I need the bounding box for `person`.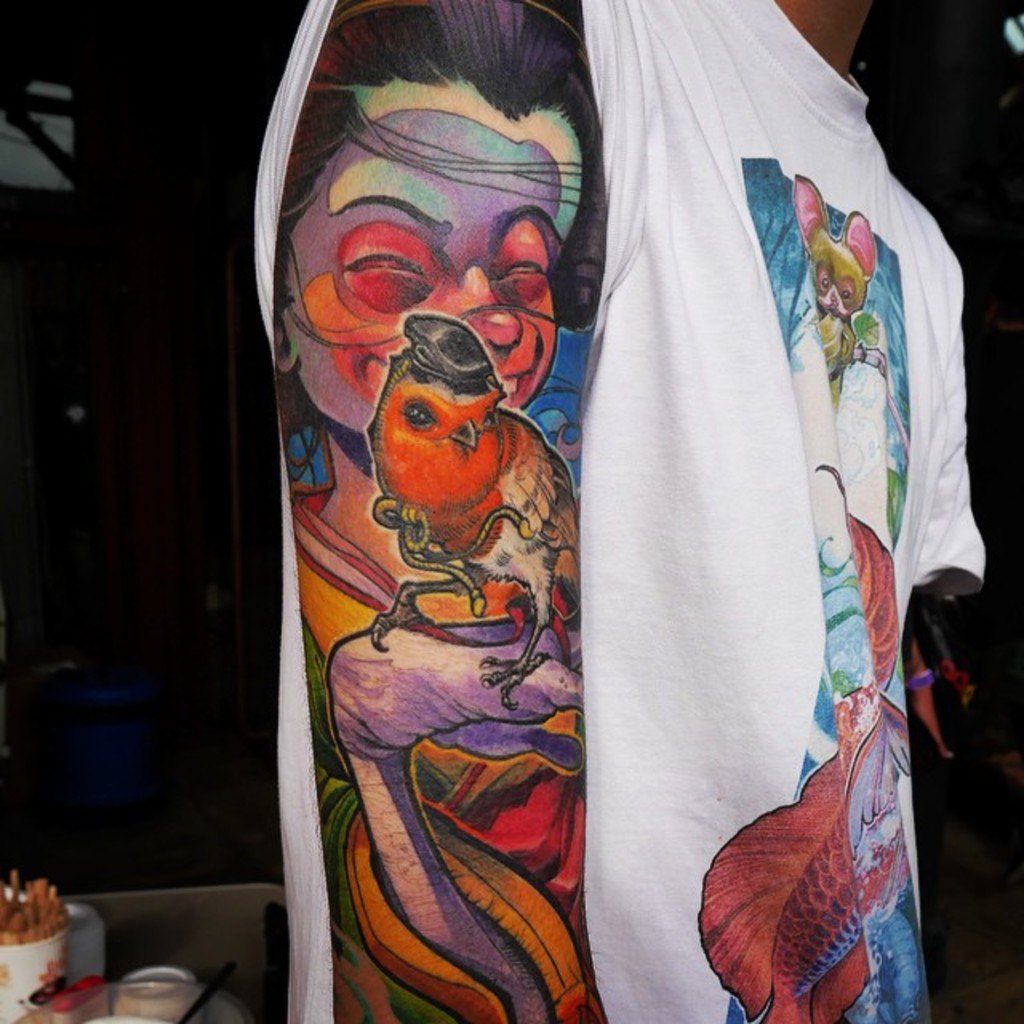
Here it is: <region>245, 0, 966, 1022</region>.
